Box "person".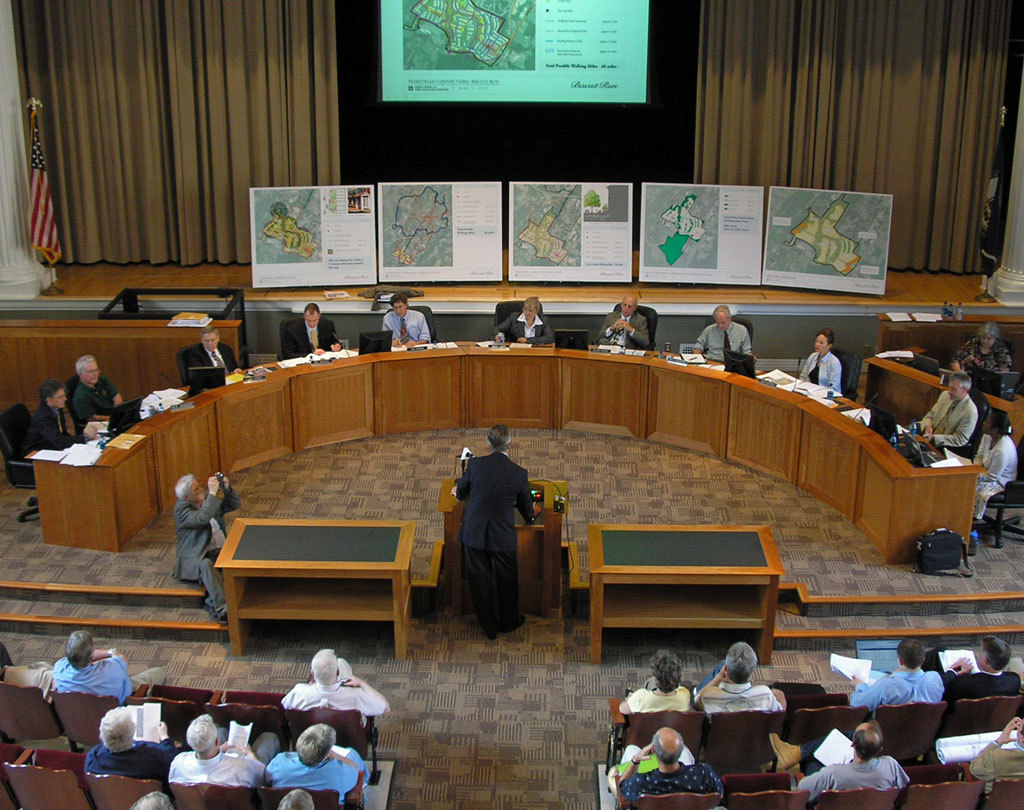
[129,786,179,809].
